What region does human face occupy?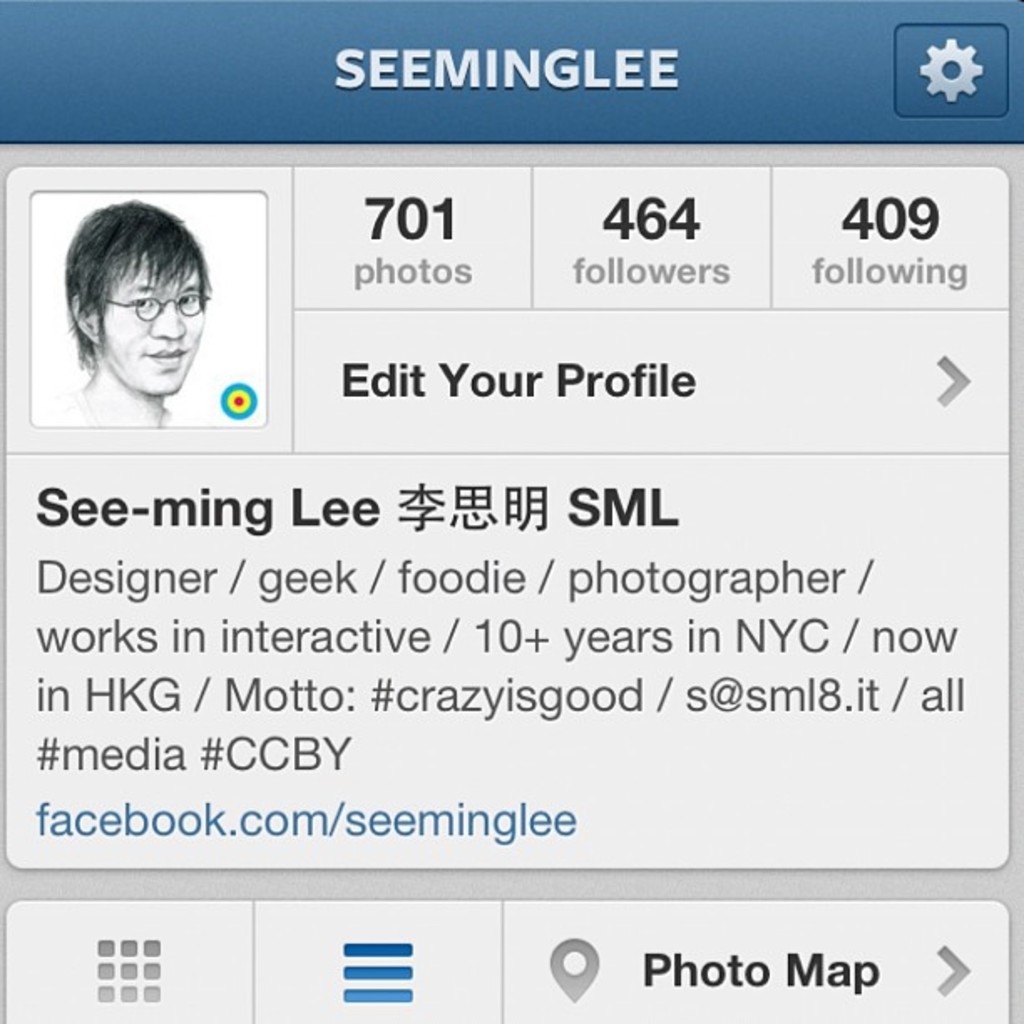
110,261,206,398.
